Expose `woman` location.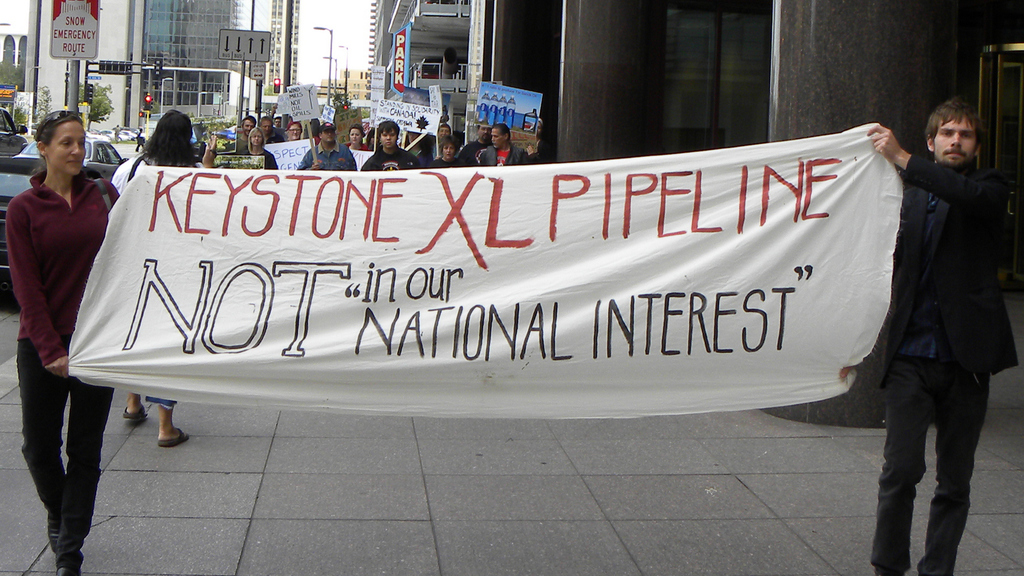
Exposed at {"left": 6, "top": 88, "right": 120, "bottom": 540}.
